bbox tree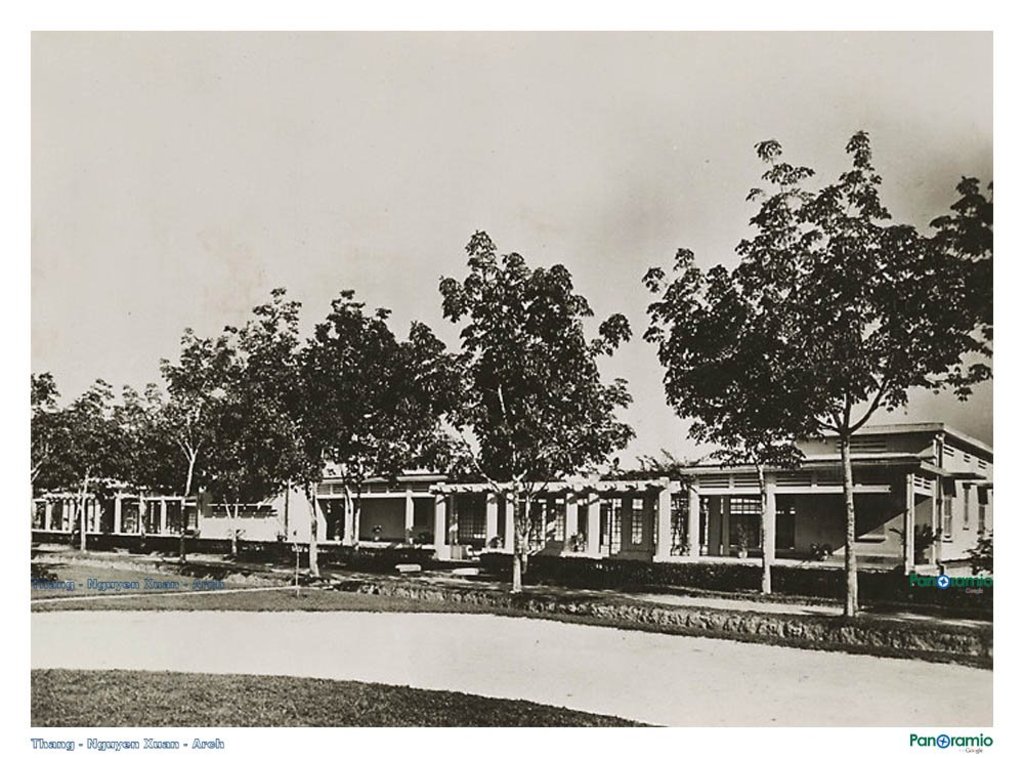
[152,343,242,552]
